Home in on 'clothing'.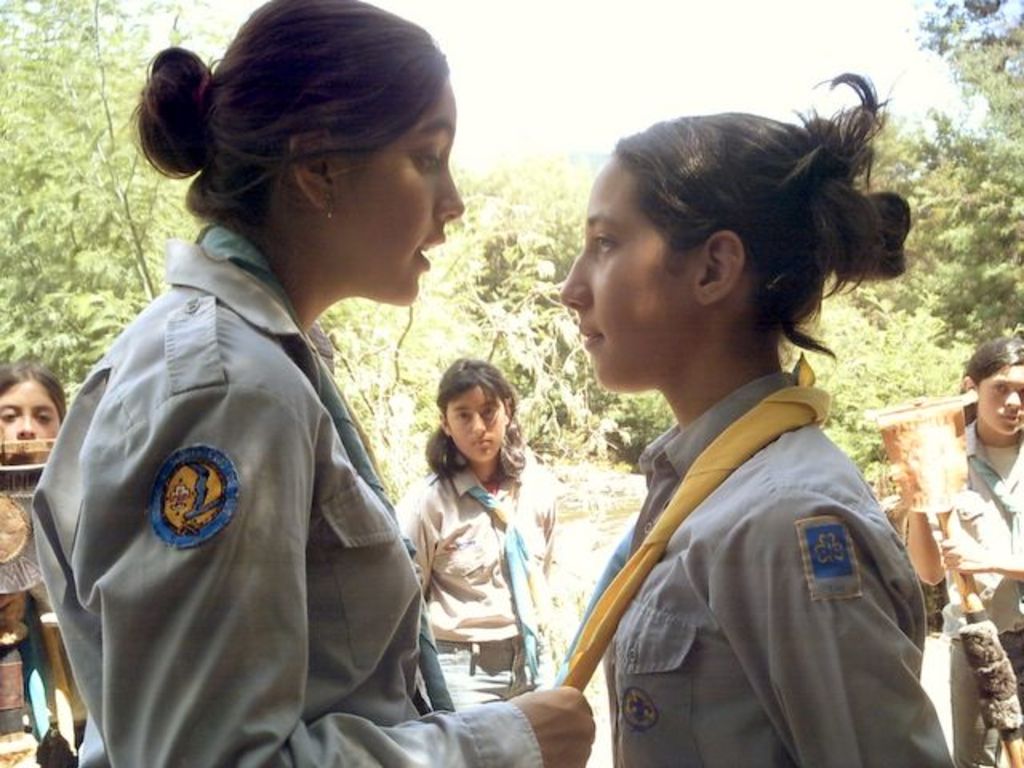
Homed in at 603/371/952/766.
